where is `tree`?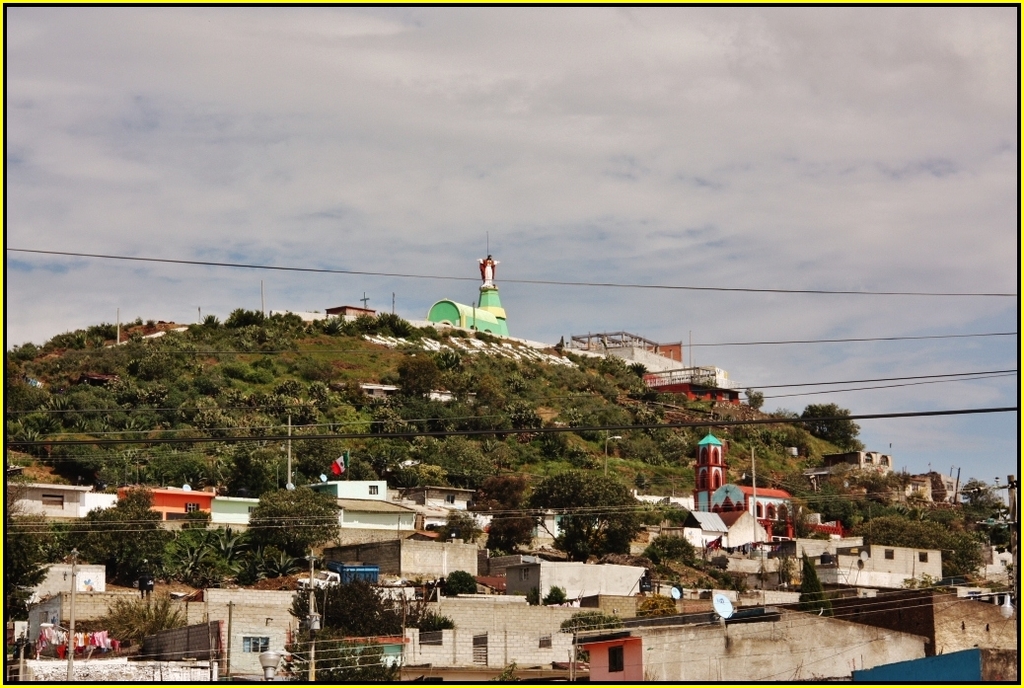
[233,485,325,567].
